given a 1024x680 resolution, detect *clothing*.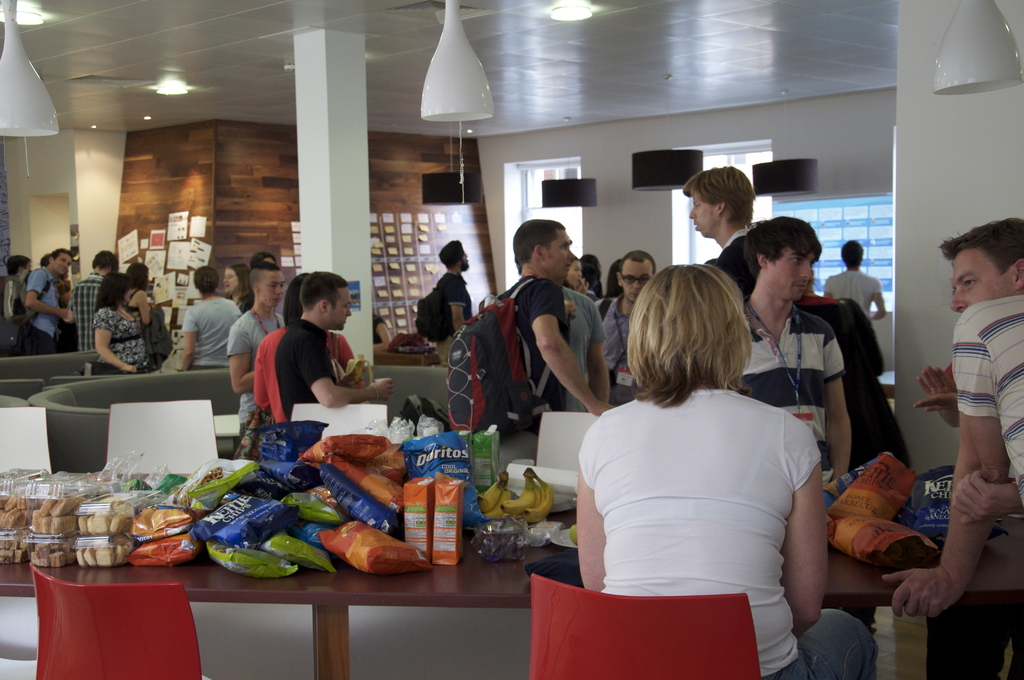
locate(436, 271, 467, 364).
